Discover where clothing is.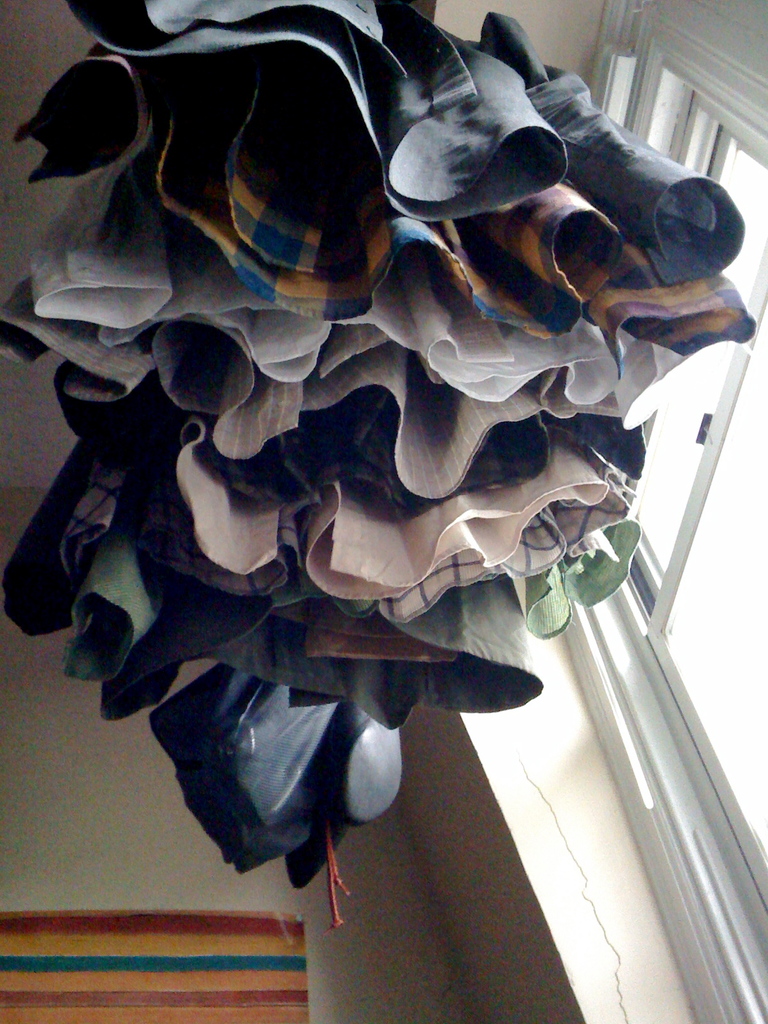
Discovered at bbox=[65, 3, 742, 269].
